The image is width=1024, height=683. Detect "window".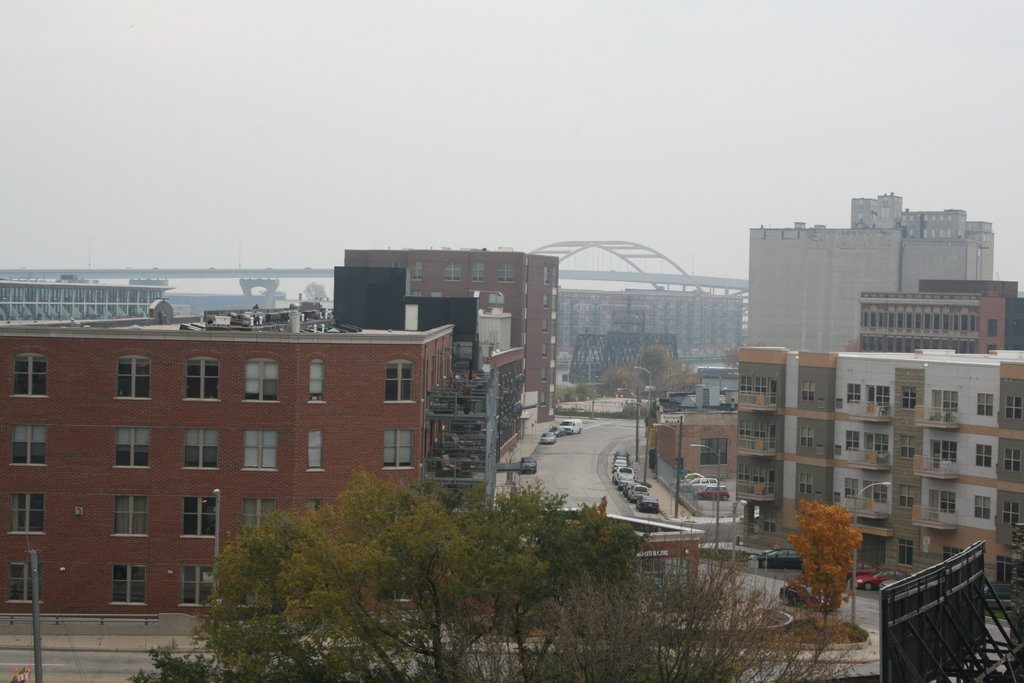
Detection: pyautogui.locateOnScreen(185, 500, 219, 536).
